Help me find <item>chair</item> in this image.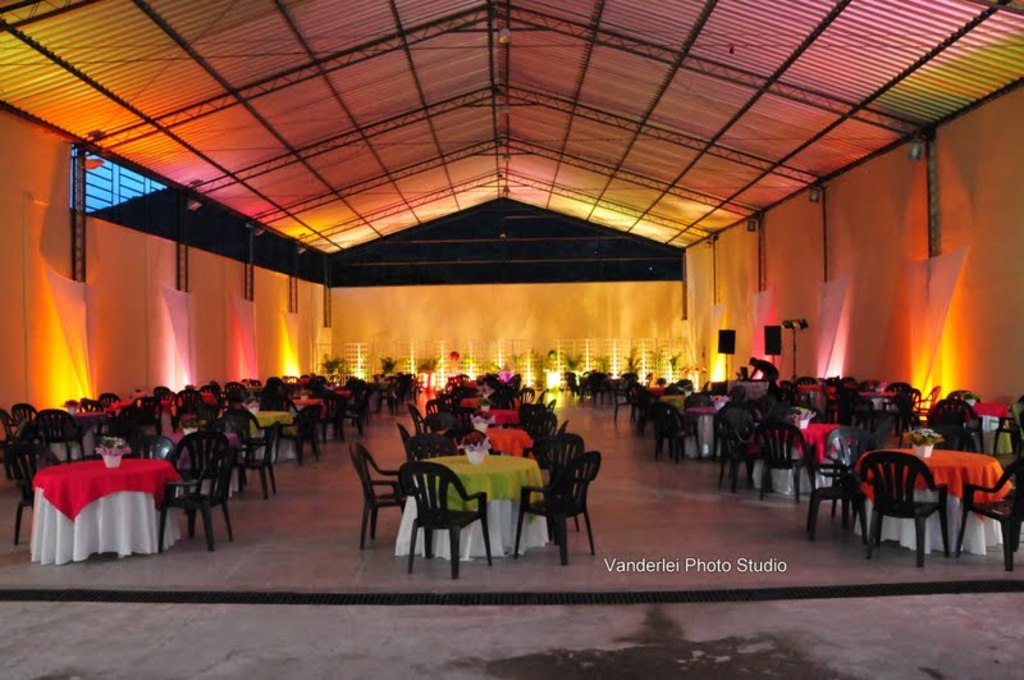
Found it: {"x1": 412, "y1": 433, "x2": 449, "y2": 460}.
